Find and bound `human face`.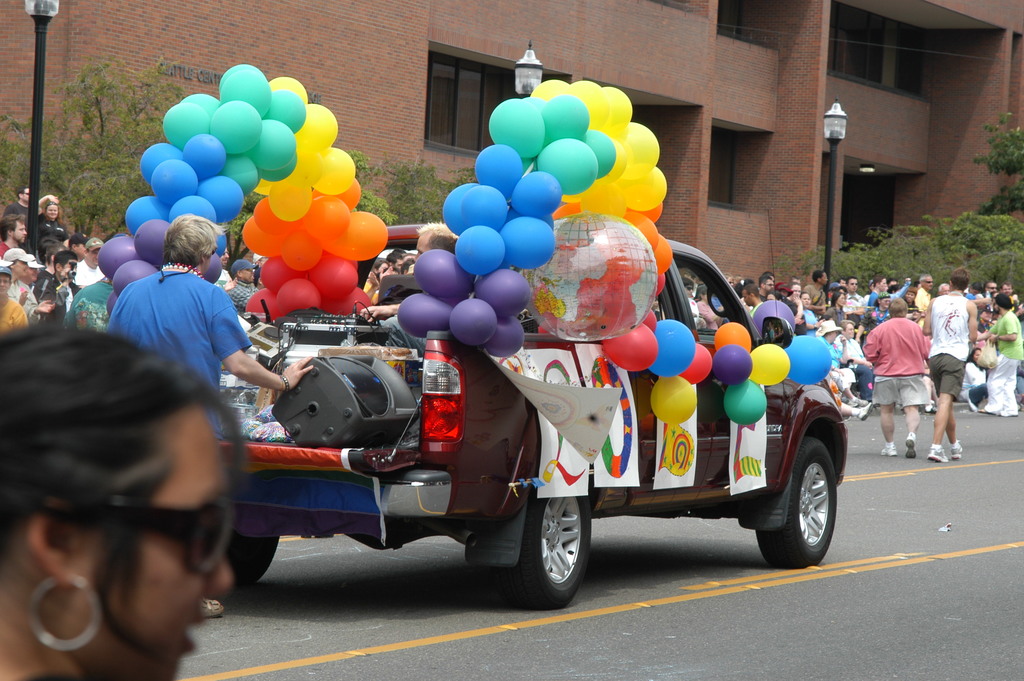
Bound: box(16, 259, 25, 275).
